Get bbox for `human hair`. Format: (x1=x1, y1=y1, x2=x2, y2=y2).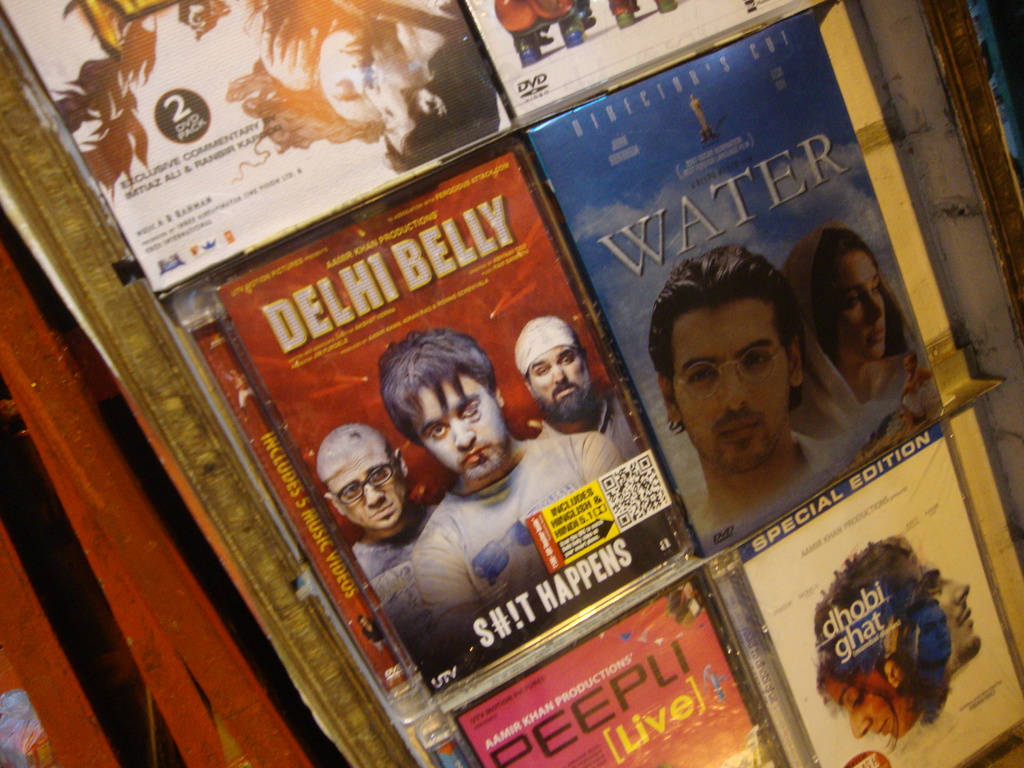
(x1=381, y1=333, x2=504, y2=470).
